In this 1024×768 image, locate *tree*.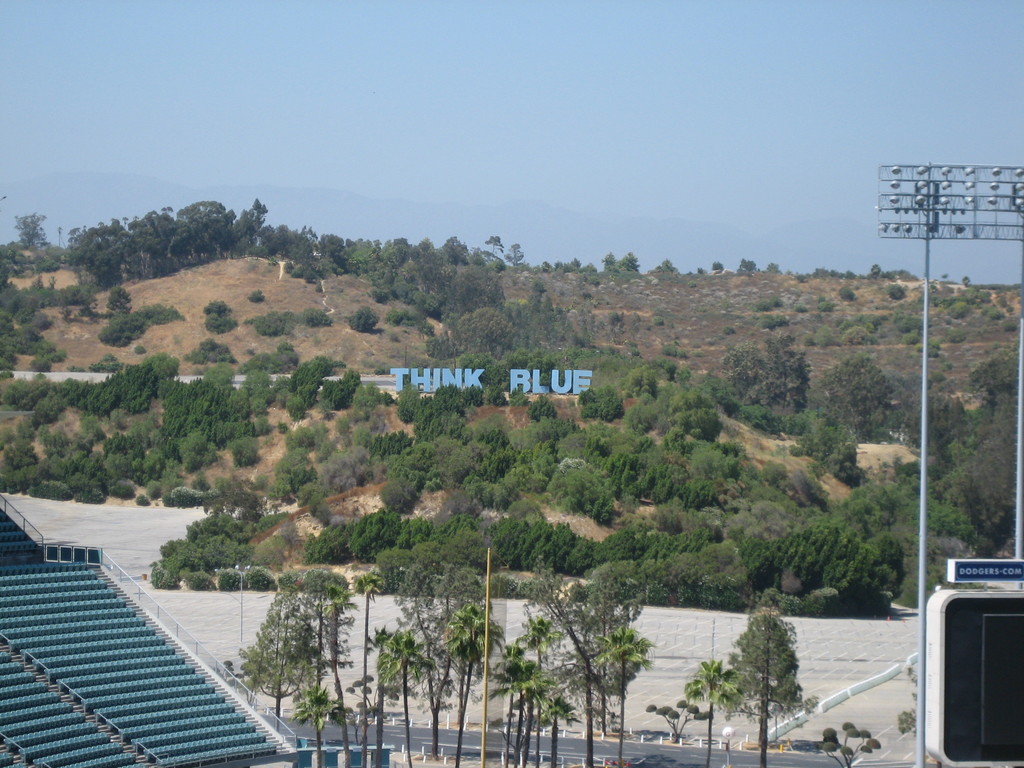
Bounding box: 511,415,586,494.
